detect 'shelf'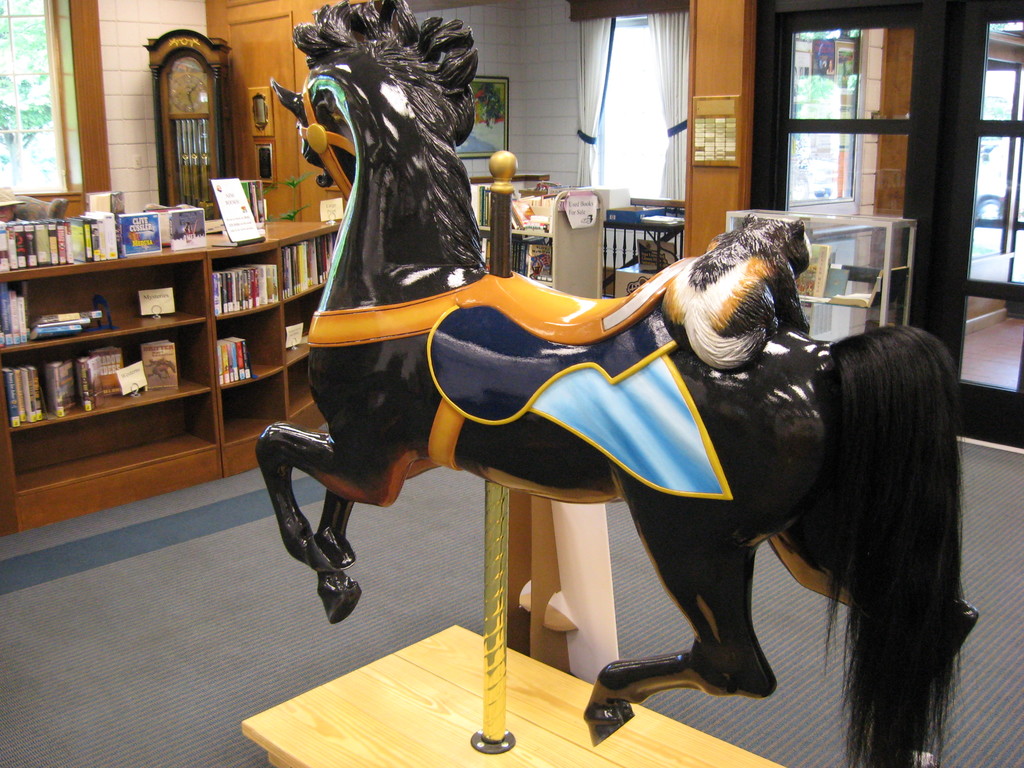
select_region(0, 313, 216, 441)
